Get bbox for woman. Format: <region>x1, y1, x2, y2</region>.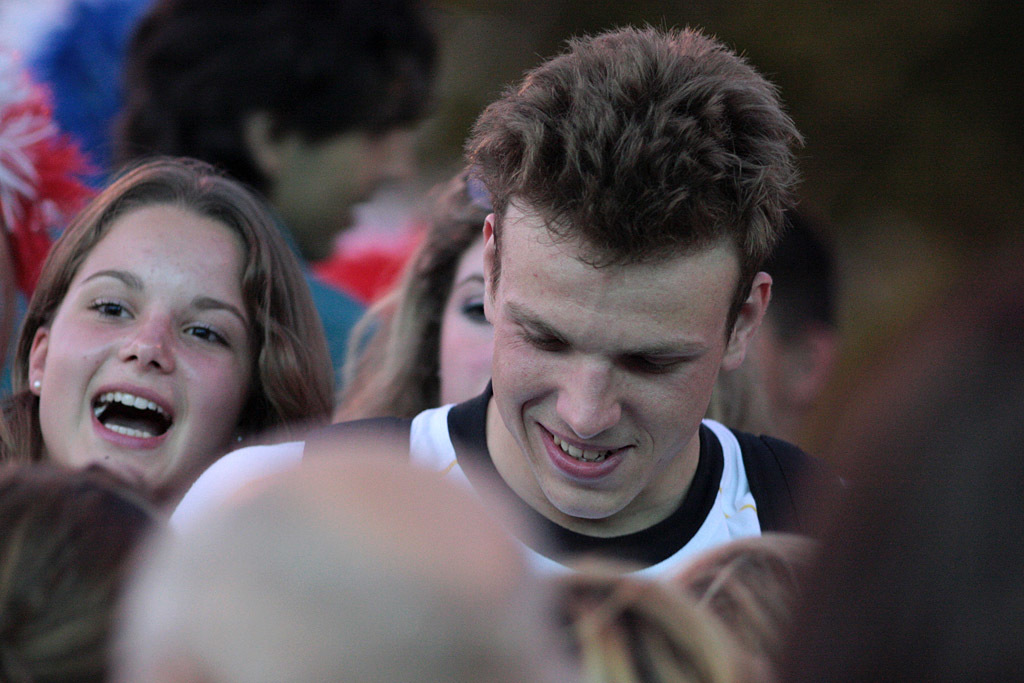
<region>342, 167, 506, 424</region>.
